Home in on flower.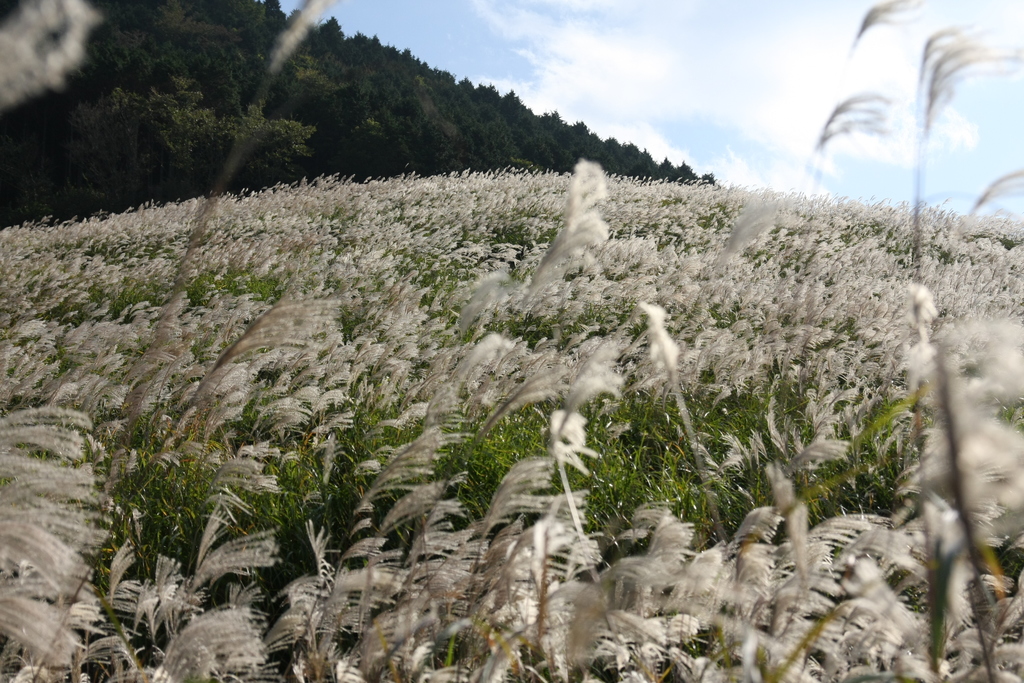
Homed in at [919,35,1023,139].
